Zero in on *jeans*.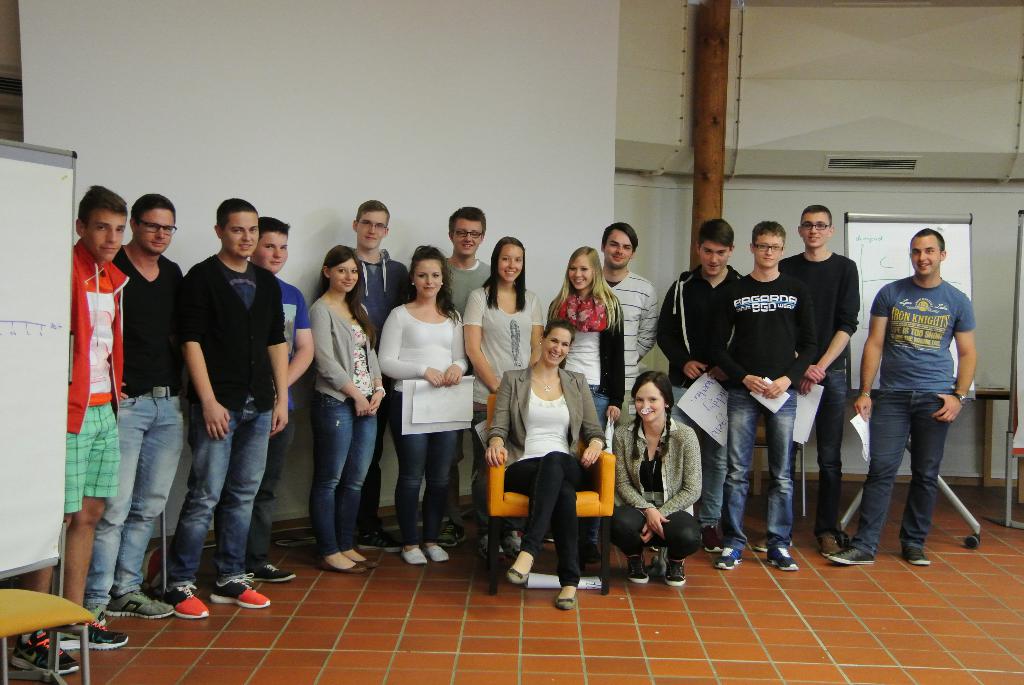
Zeroed in: box(383, 397, 458, 544).
